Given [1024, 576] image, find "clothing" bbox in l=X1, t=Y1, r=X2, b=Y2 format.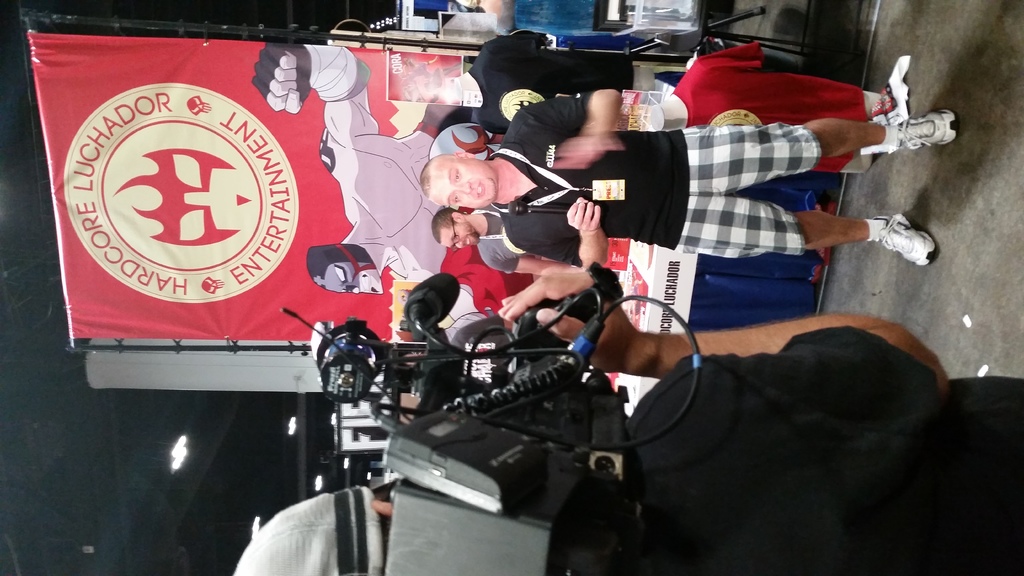
l=491, t=87, r=820, b=264.
